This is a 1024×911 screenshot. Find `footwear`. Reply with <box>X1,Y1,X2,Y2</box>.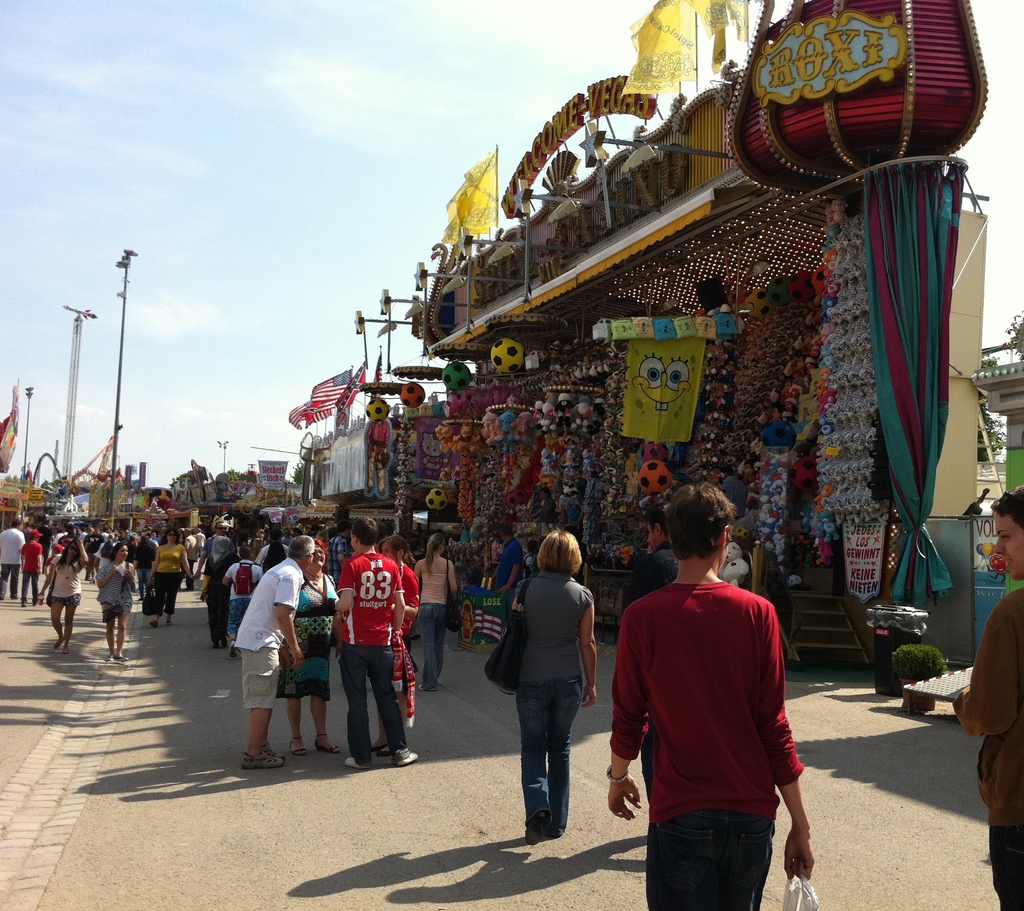
<box>151,622,159,626</box>.
